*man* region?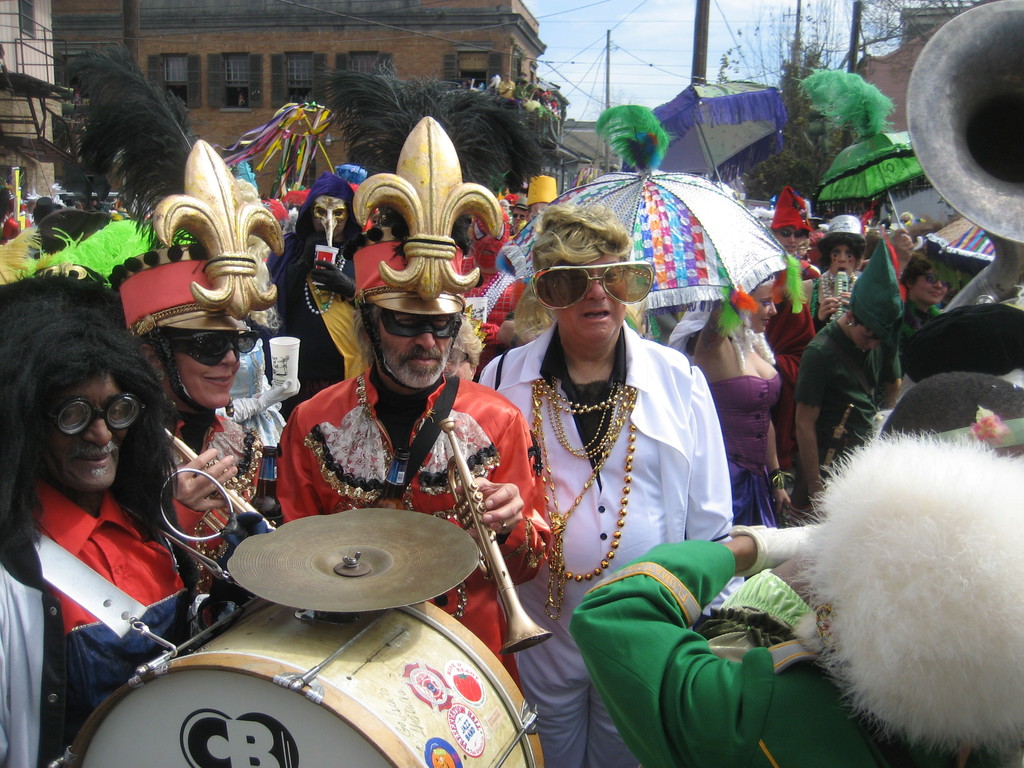
[773, 181, 805, 304]
